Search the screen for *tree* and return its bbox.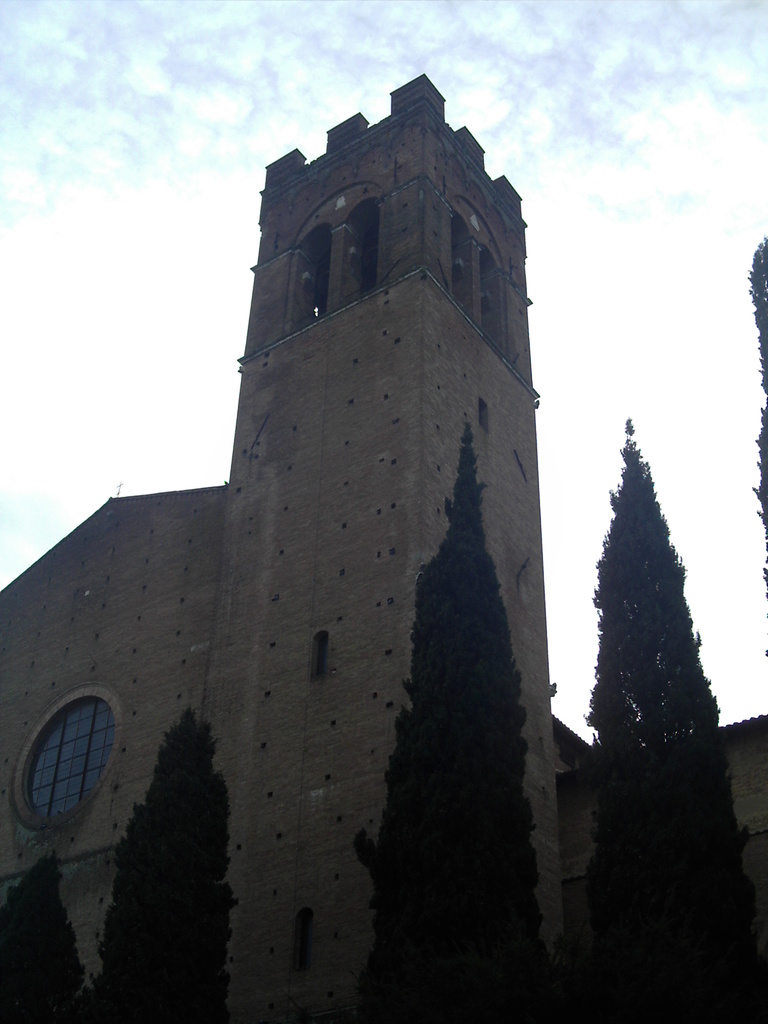
Found: BBox(4, 858, 86, 1023).
